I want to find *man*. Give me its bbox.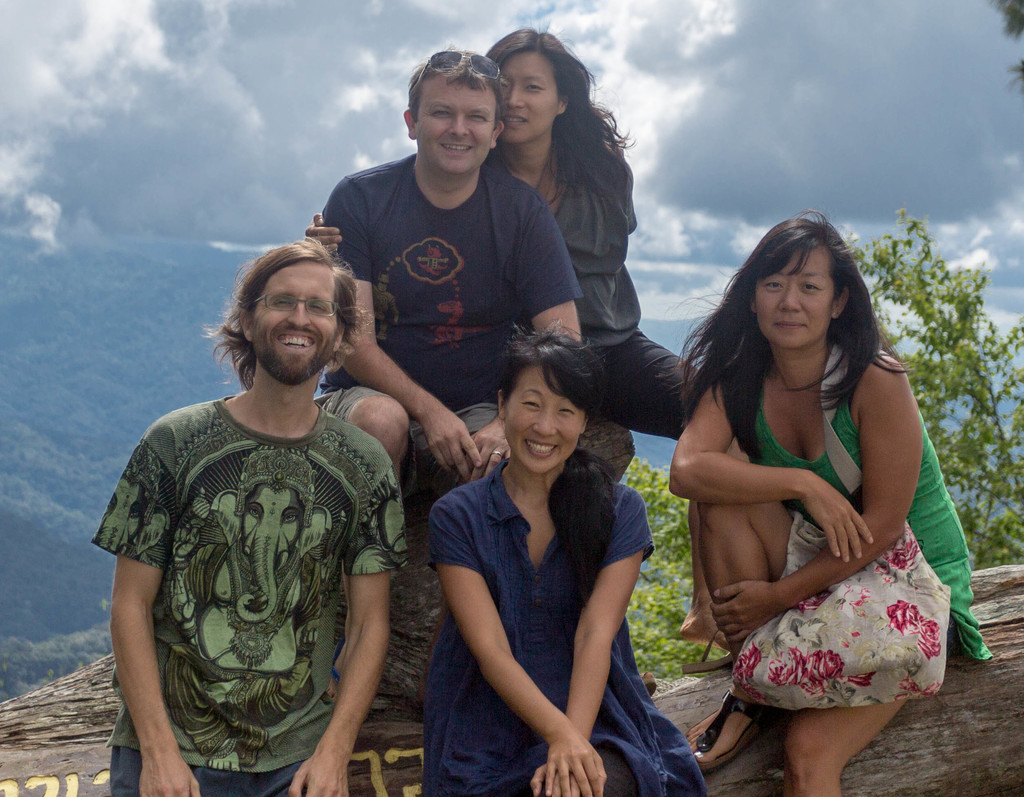
[321,47,595,700].
